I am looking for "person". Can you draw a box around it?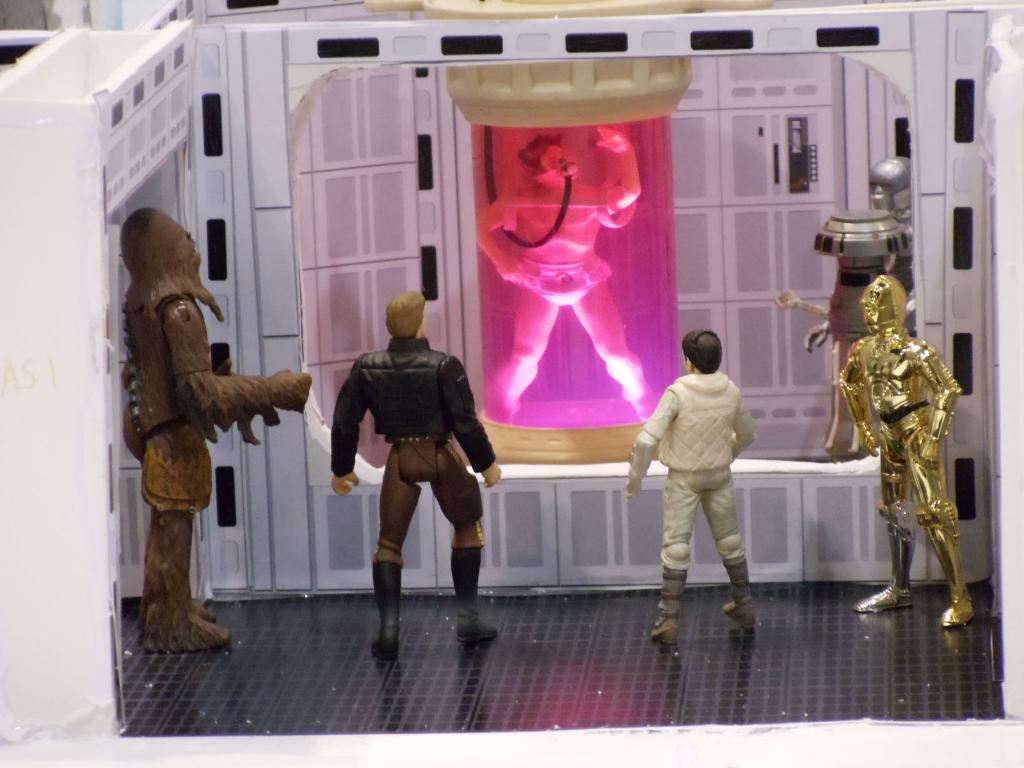
Sure, the bounding box is <box>476,132,637,420</box>.
